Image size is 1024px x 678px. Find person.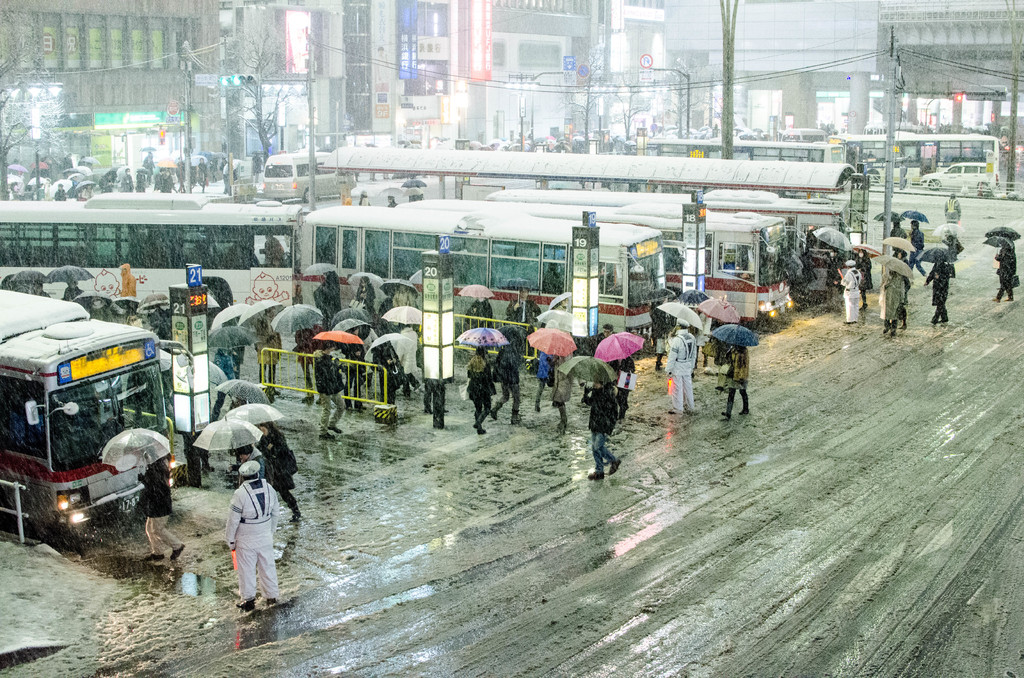
<box>312,341,346,444</box>.
